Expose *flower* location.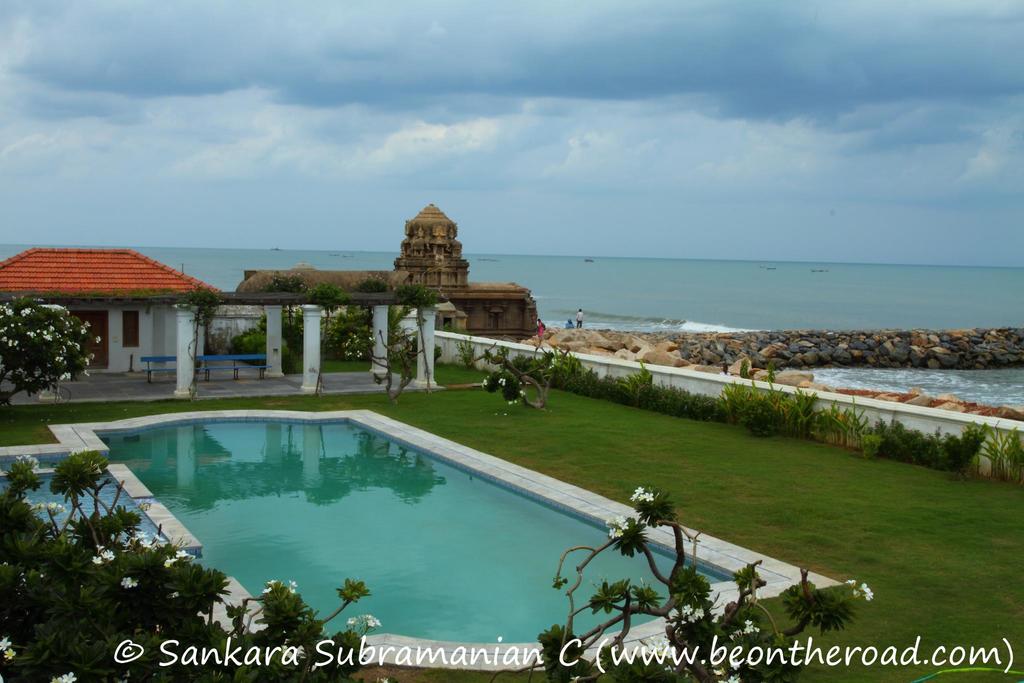
Exposed at locate(353, 349, 362, 358).
